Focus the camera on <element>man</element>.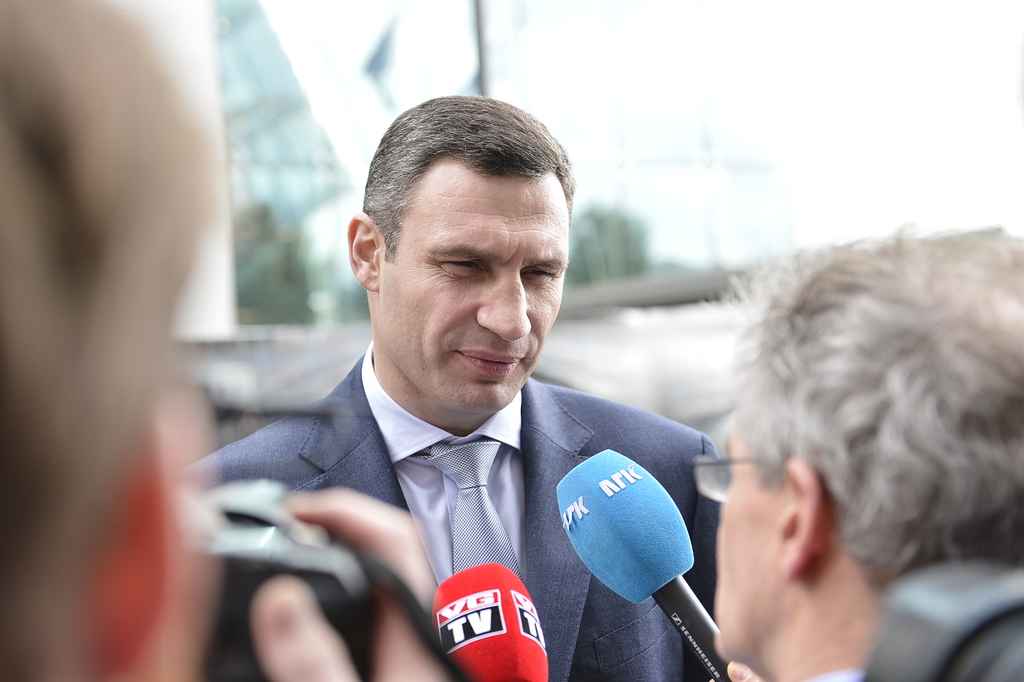
Focus region: BBox(185, 126, 776, 654).
